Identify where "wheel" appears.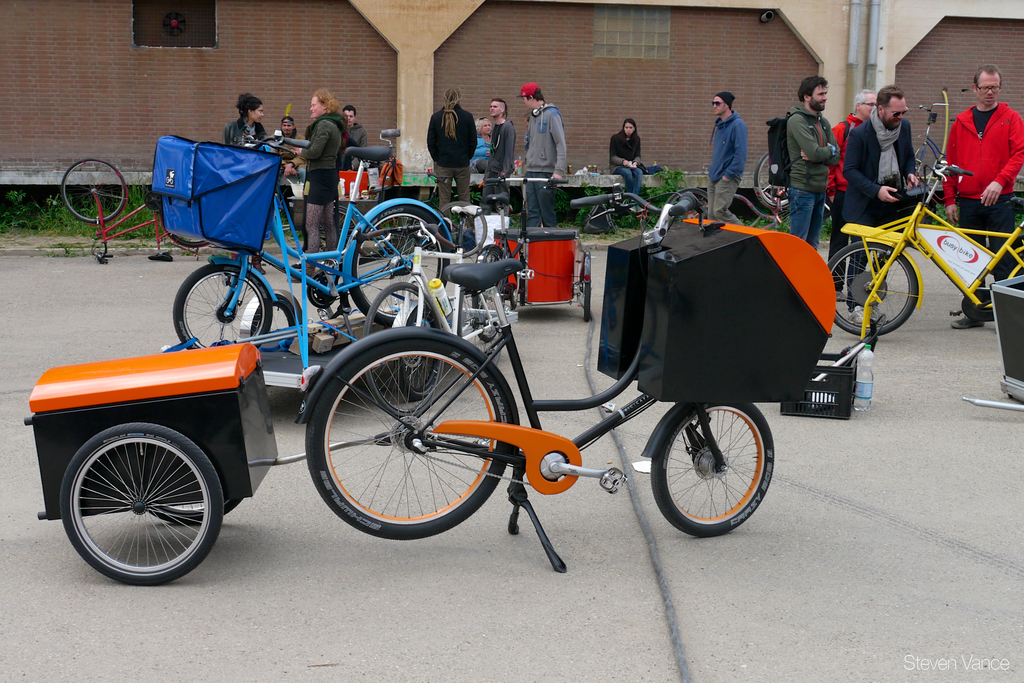
Appears at x1=309 y1=273 x2=340 y2=304.
